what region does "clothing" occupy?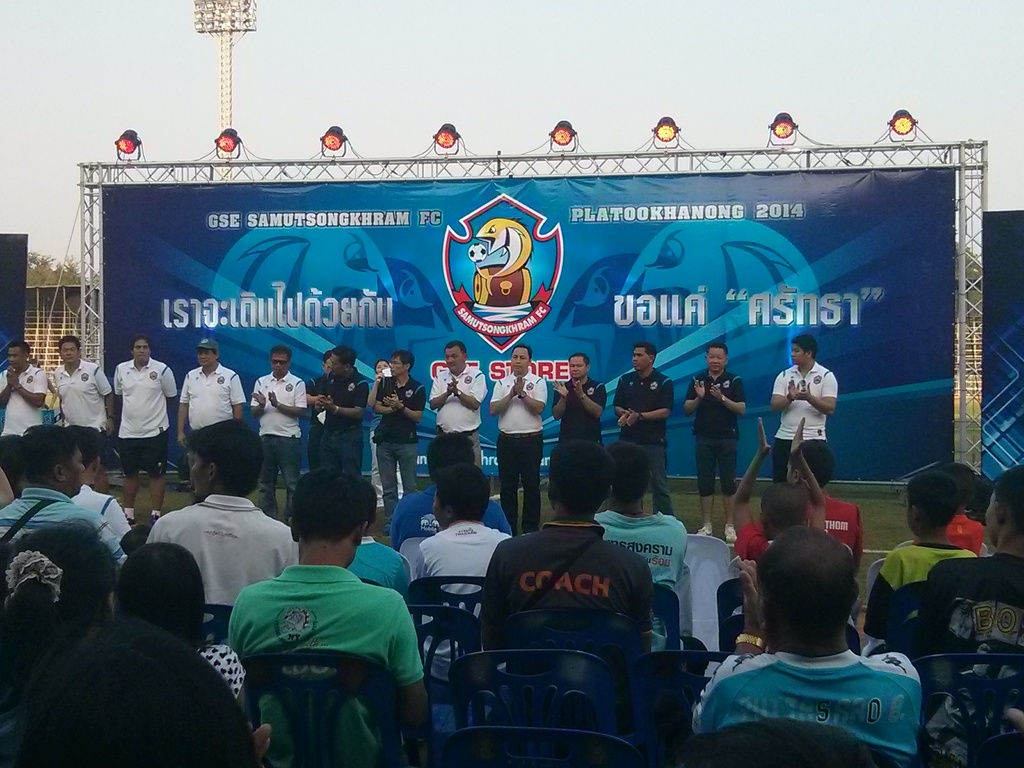
184, 371, 251, 463.
